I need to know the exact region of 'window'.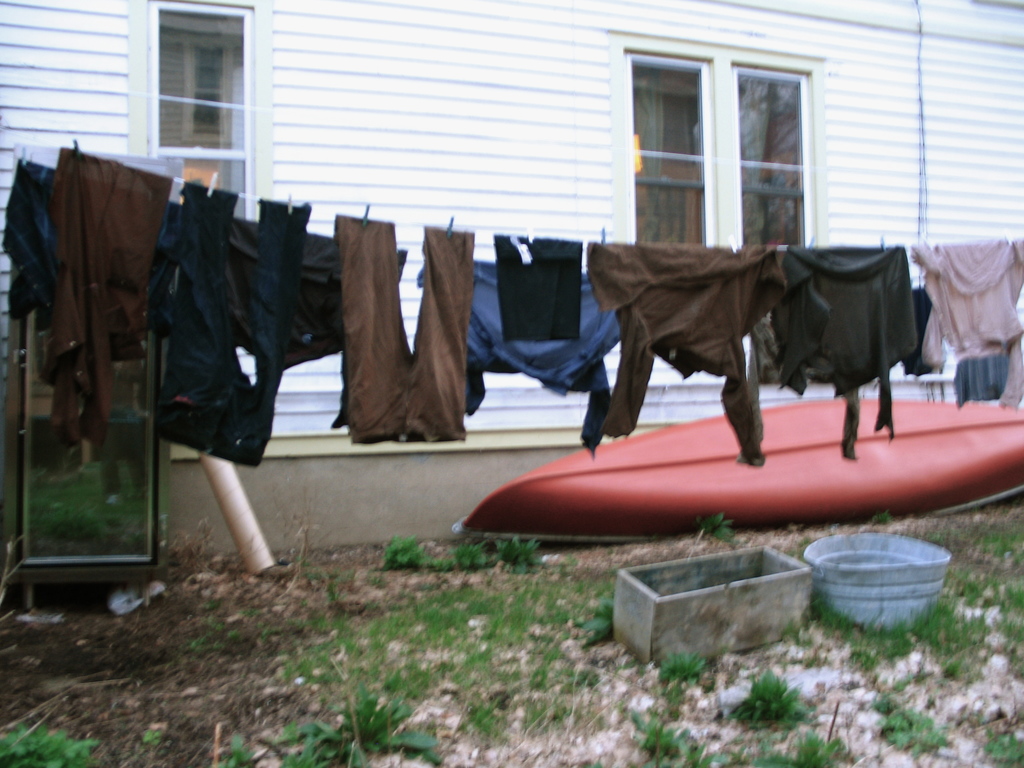
Region: select_region(123, 0, 282, 214).
